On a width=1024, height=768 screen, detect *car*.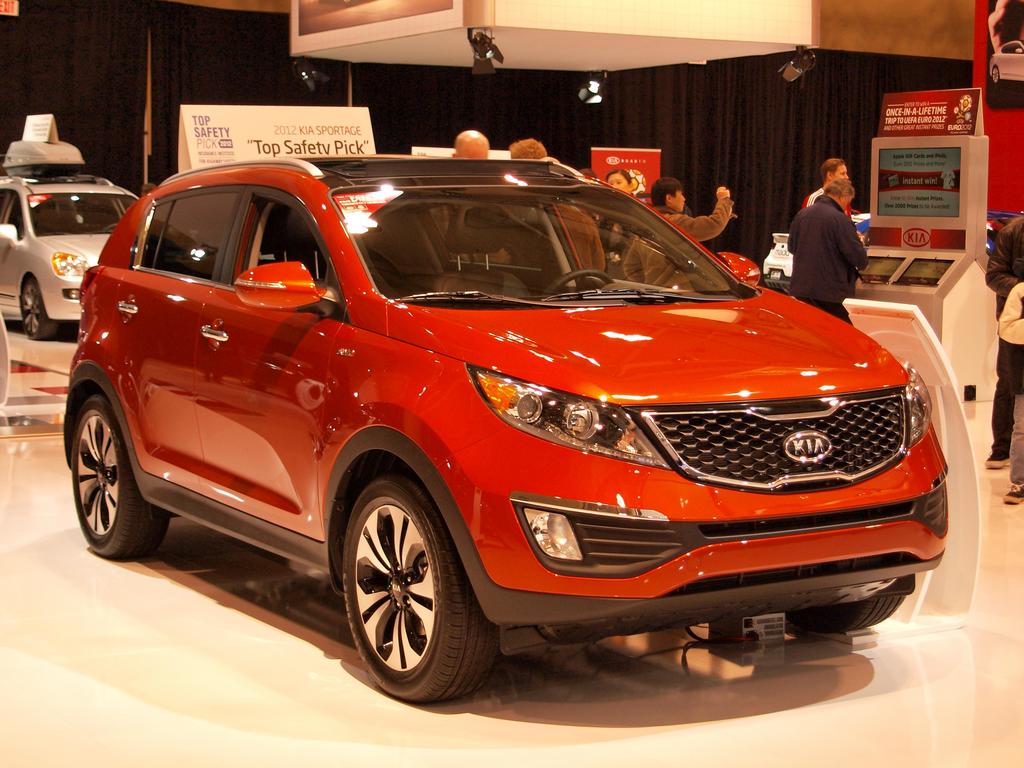
locate(0, 167, 147, 338).
